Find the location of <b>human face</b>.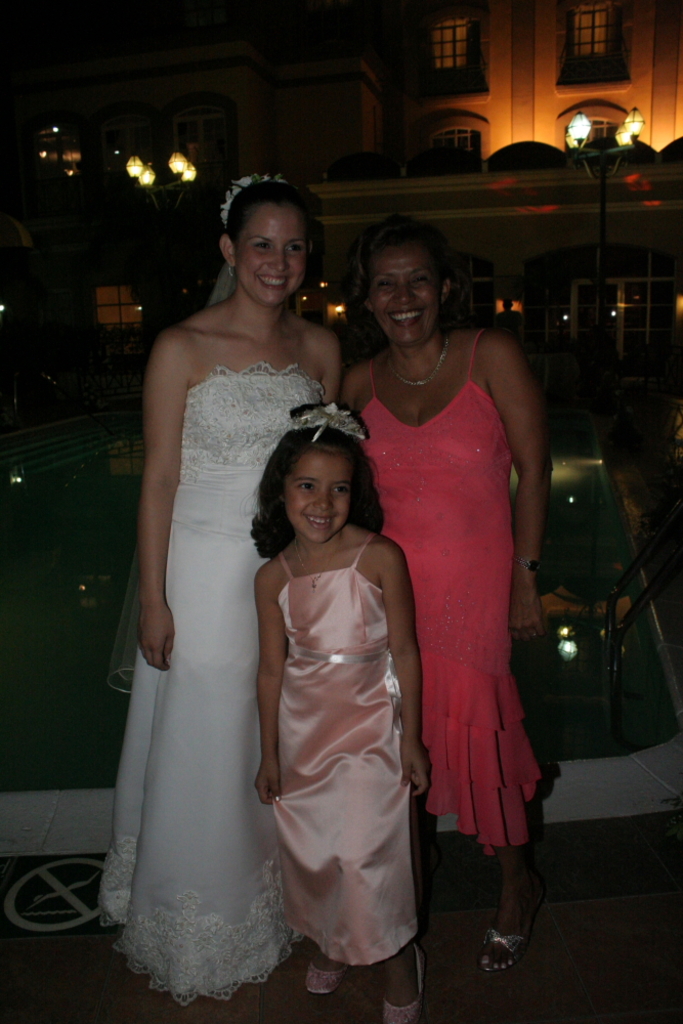
Location: 368,251,440,348.
